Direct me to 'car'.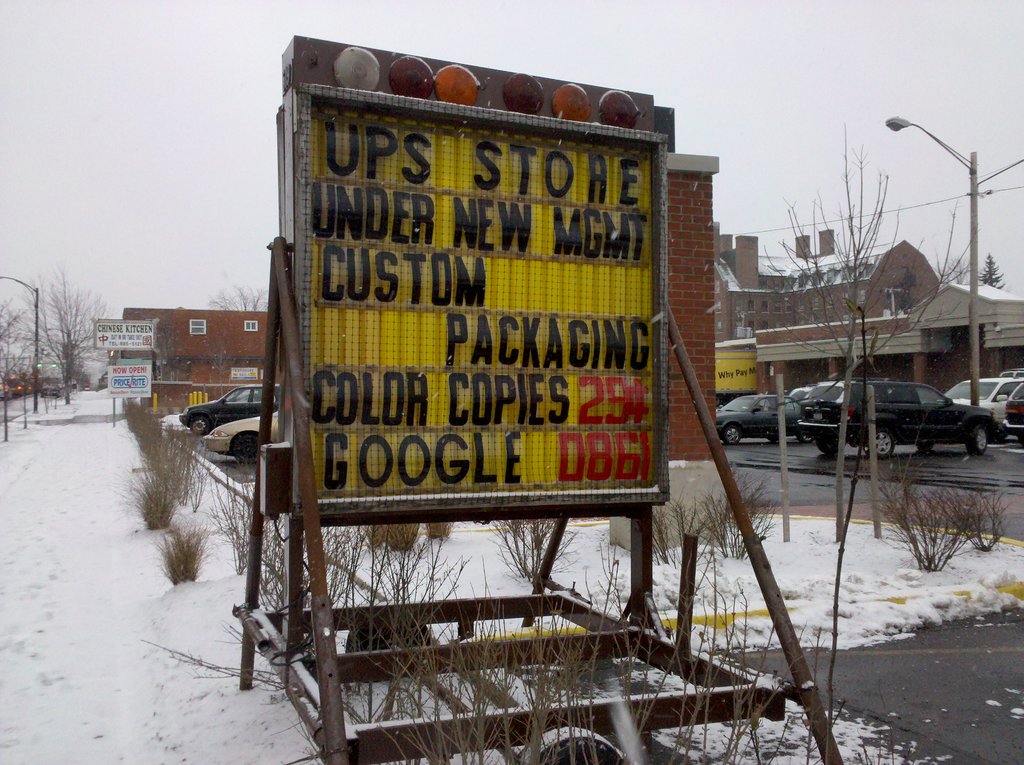
Direction: 710:394:810:440.
